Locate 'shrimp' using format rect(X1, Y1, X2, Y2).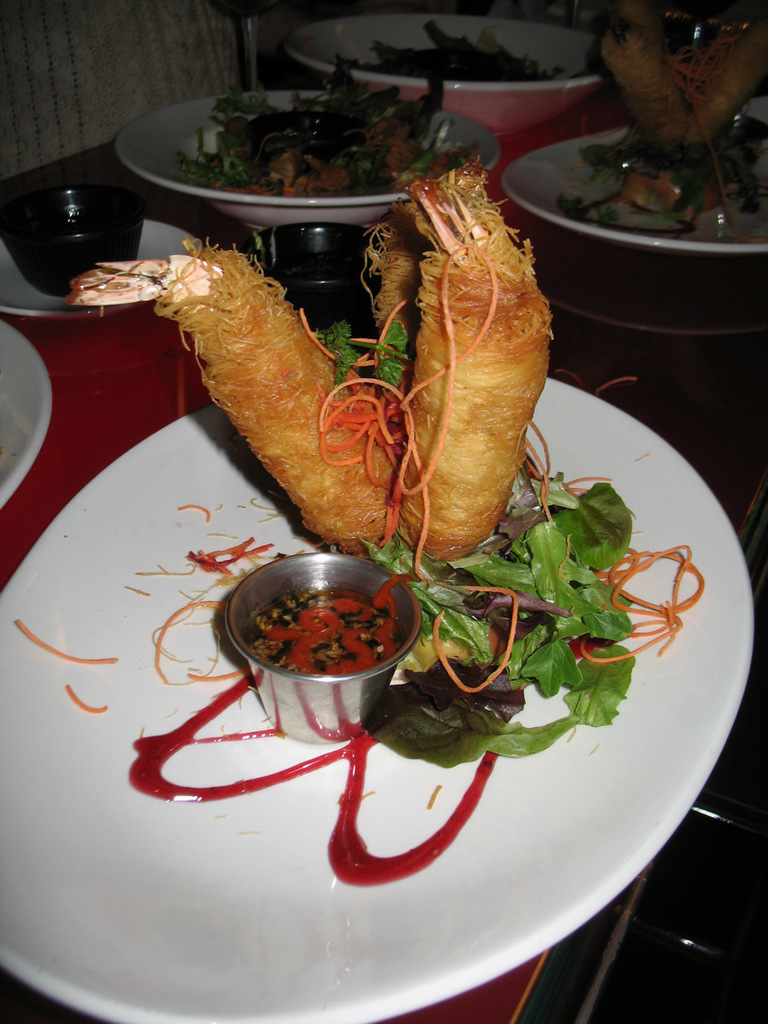
rect(364, 142, 548, 556).
